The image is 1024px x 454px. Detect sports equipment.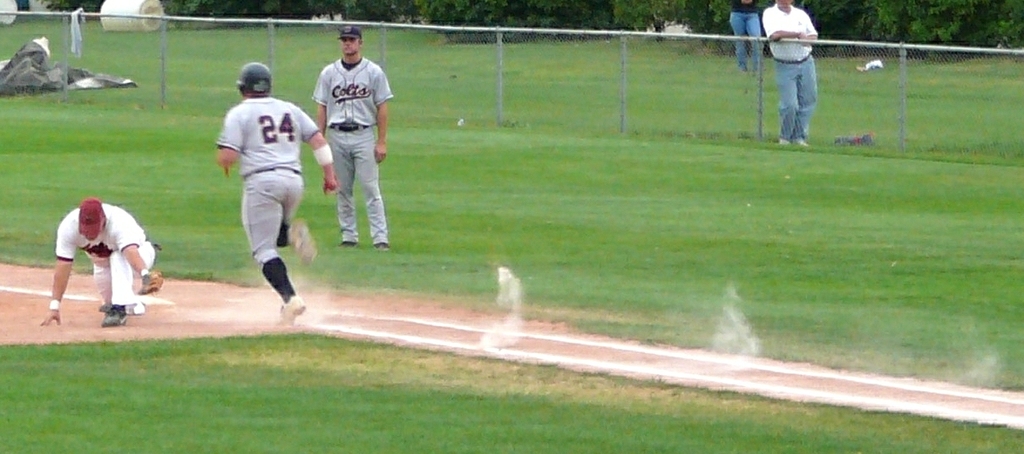
Detection: left=232, top=59, right=275, bottom=95.
